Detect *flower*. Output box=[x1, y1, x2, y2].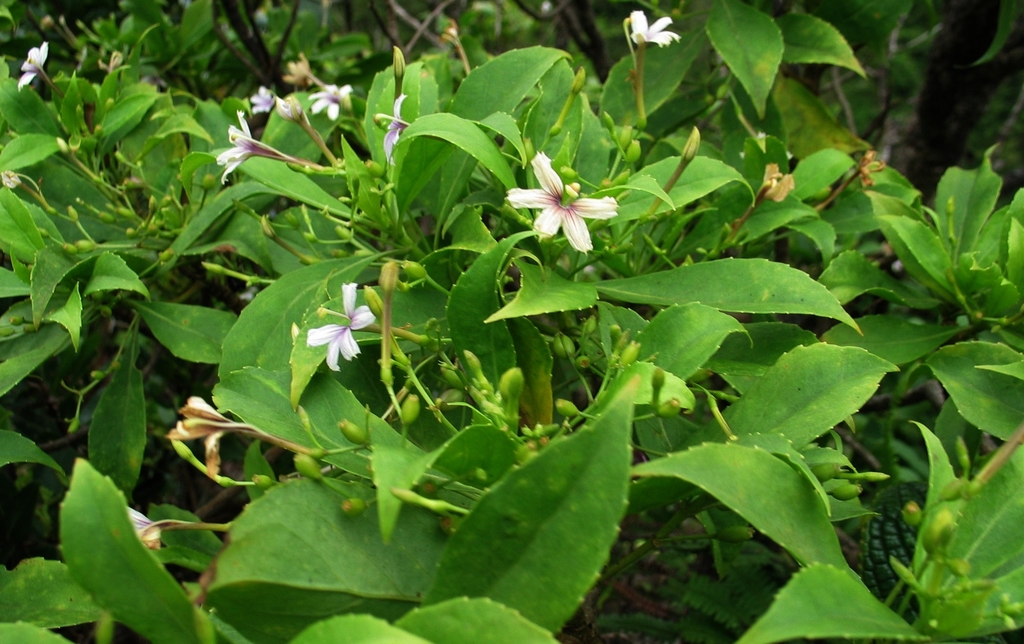
box=[15, 42, 50, 92].
